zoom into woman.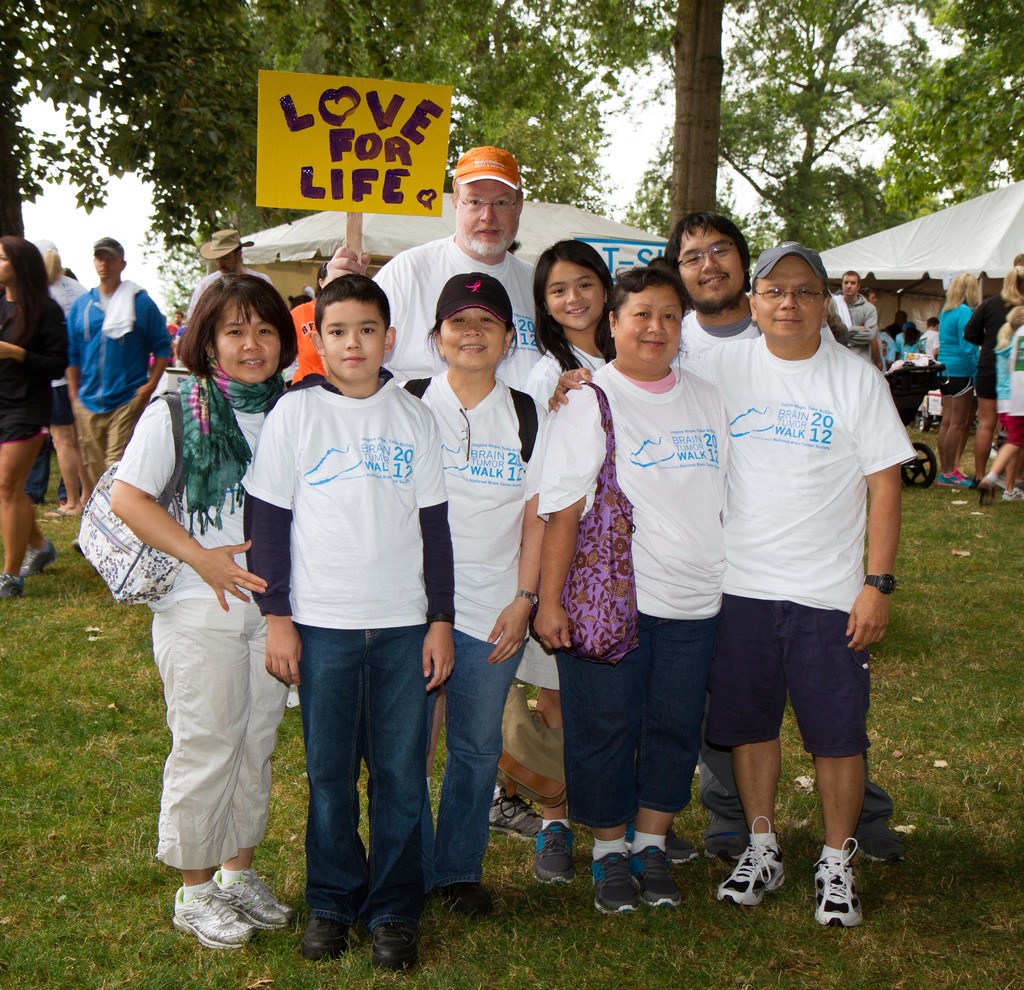
Zoom target: l=397, t=263, r=561, b=928.
